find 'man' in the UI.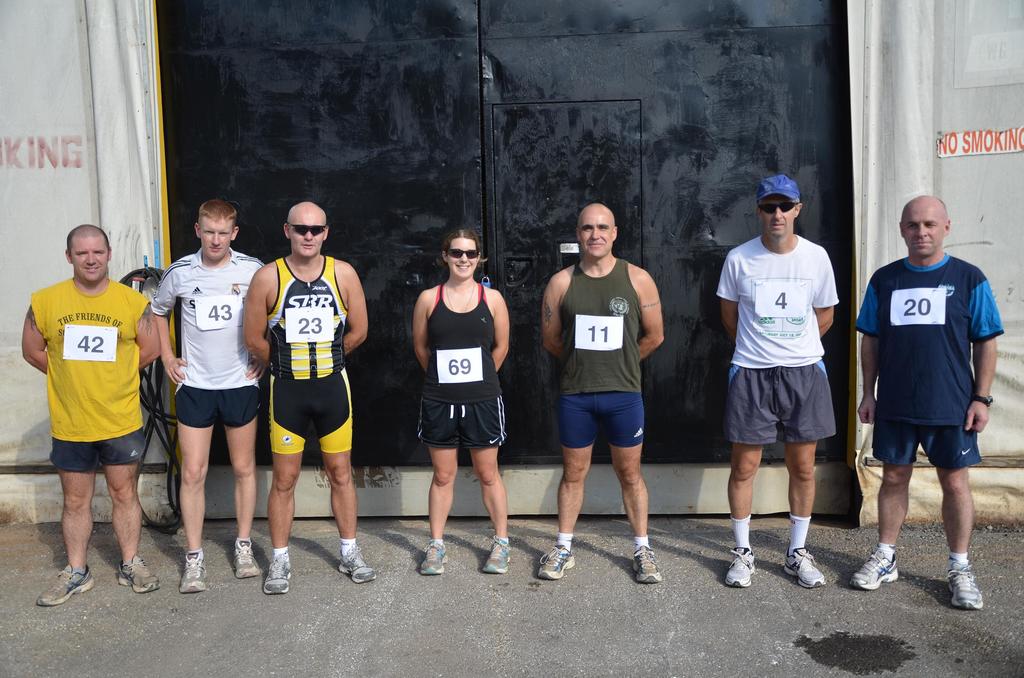
UI element at detection(21, 223, 162, 606).
